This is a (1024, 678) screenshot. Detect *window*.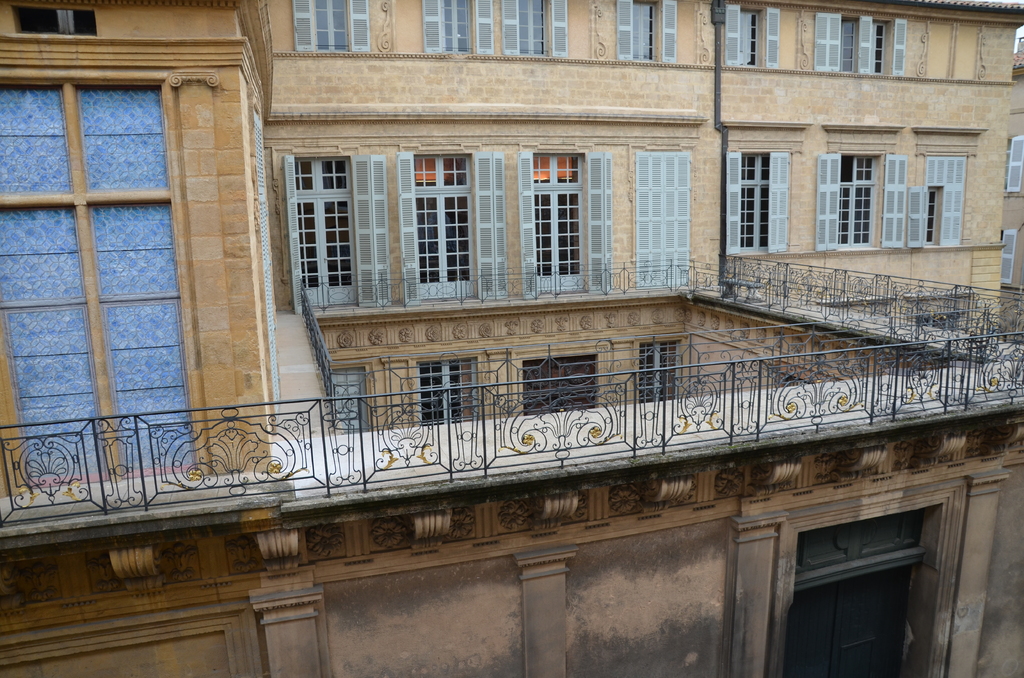
(282, 157, 387, 315).
